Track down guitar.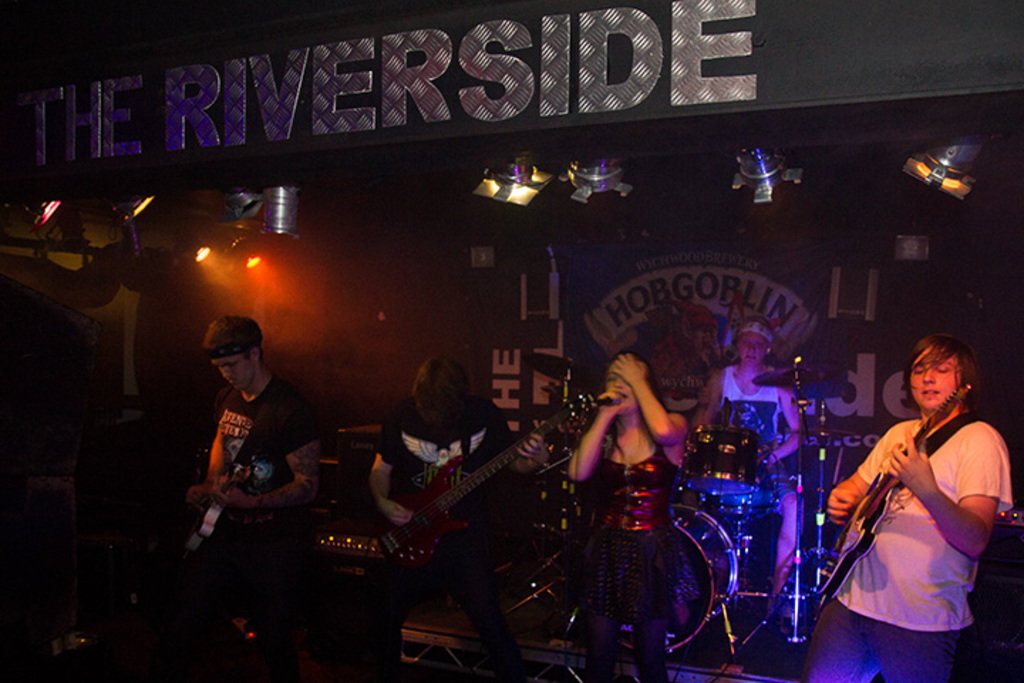
Tracked to 329/386/610/589.
